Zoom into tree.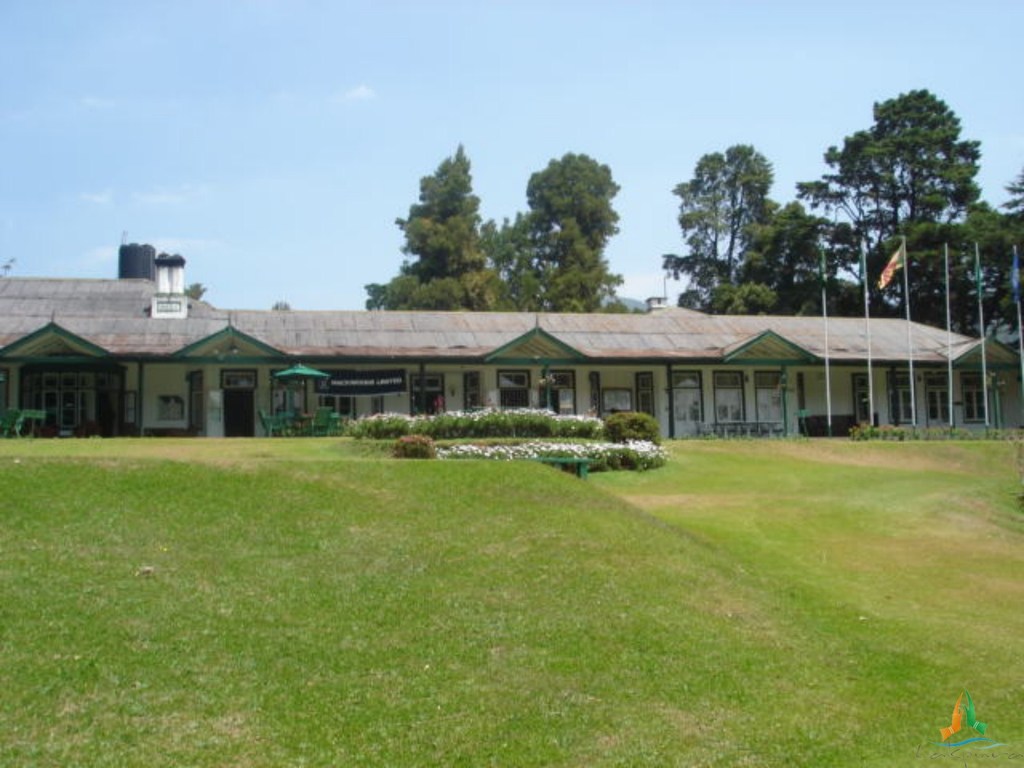
Zoom target: detection(660, 146, 782, 319).
